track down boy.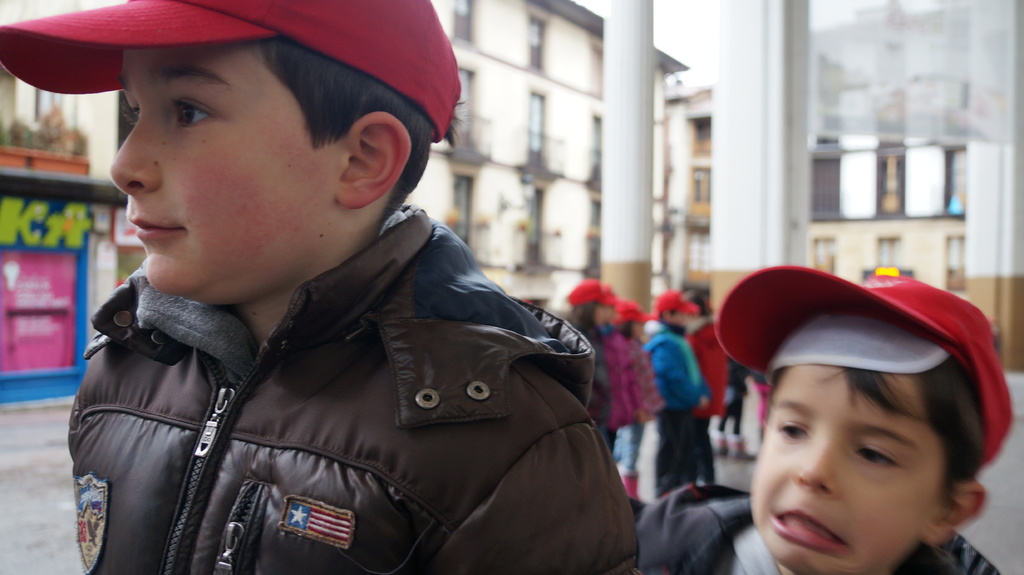
Tracked to 82, 0, 604, 555.
